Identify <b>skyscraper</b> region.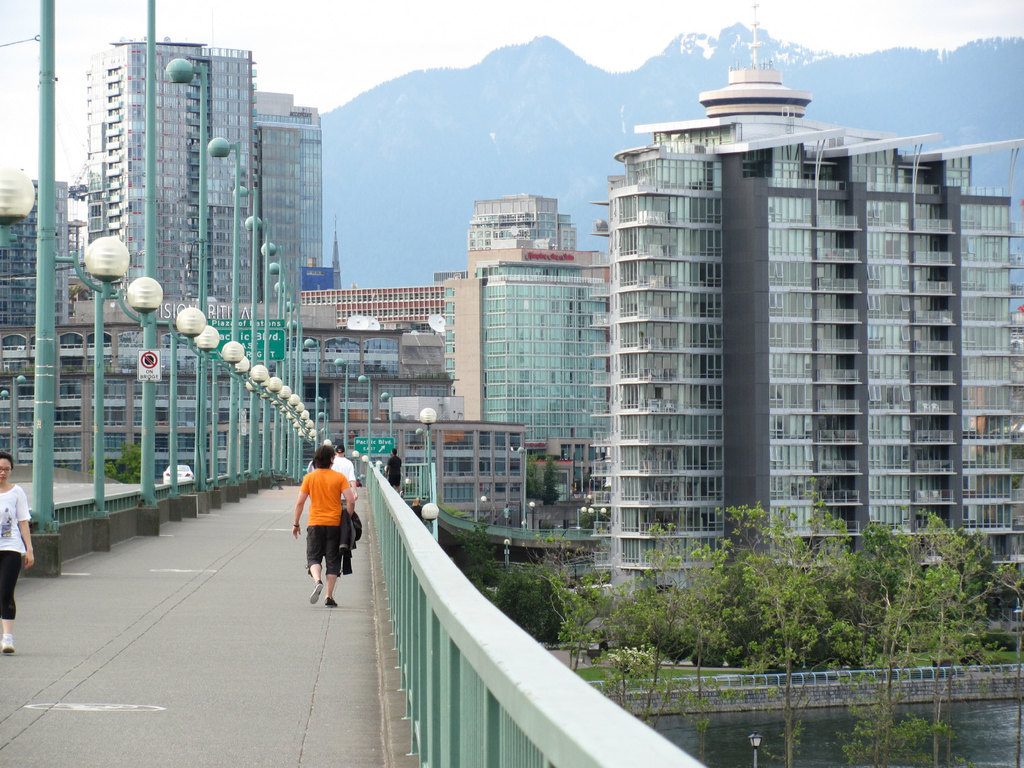
Region: <bbox>567, 91, 990, 618</bbox>.
